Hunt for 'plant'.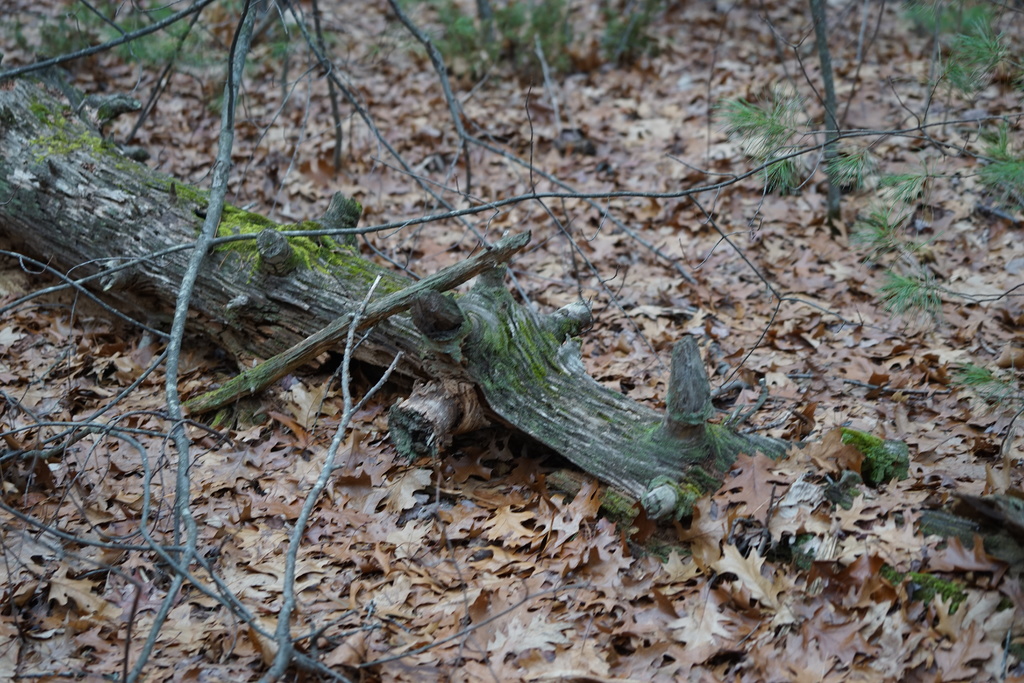
Hunted down at <box>908,0,1023,157</box>.
